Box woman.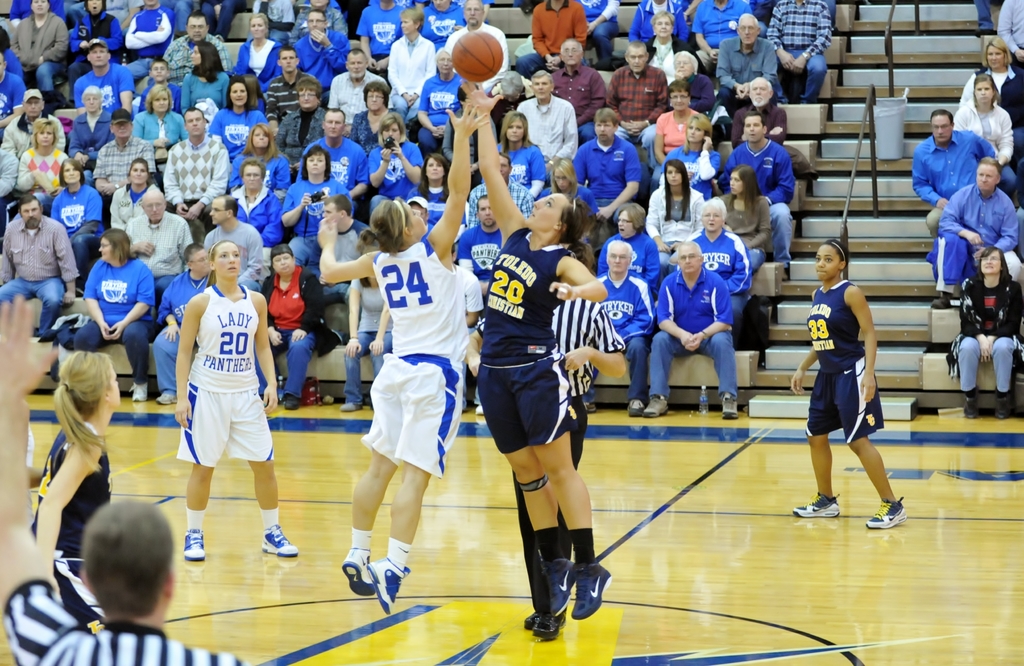
74,87,116,172.
